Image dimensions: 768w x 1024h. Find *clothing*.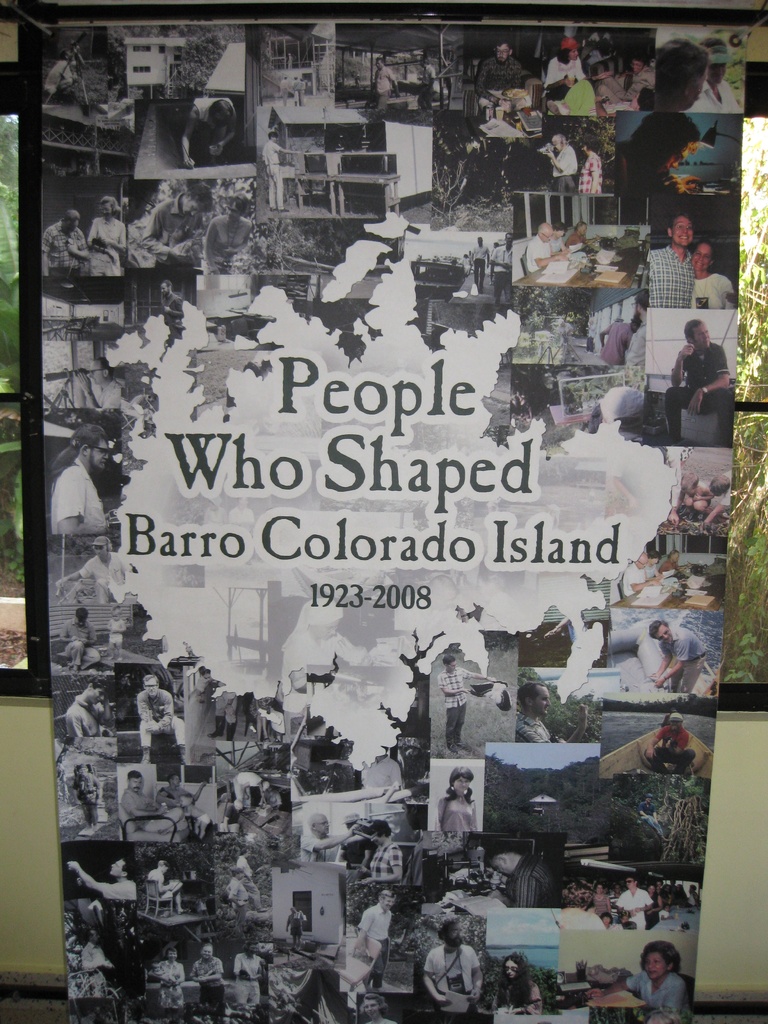
{"x1": 195, "y1": 99, "x2": 230, "y2": 134}.
